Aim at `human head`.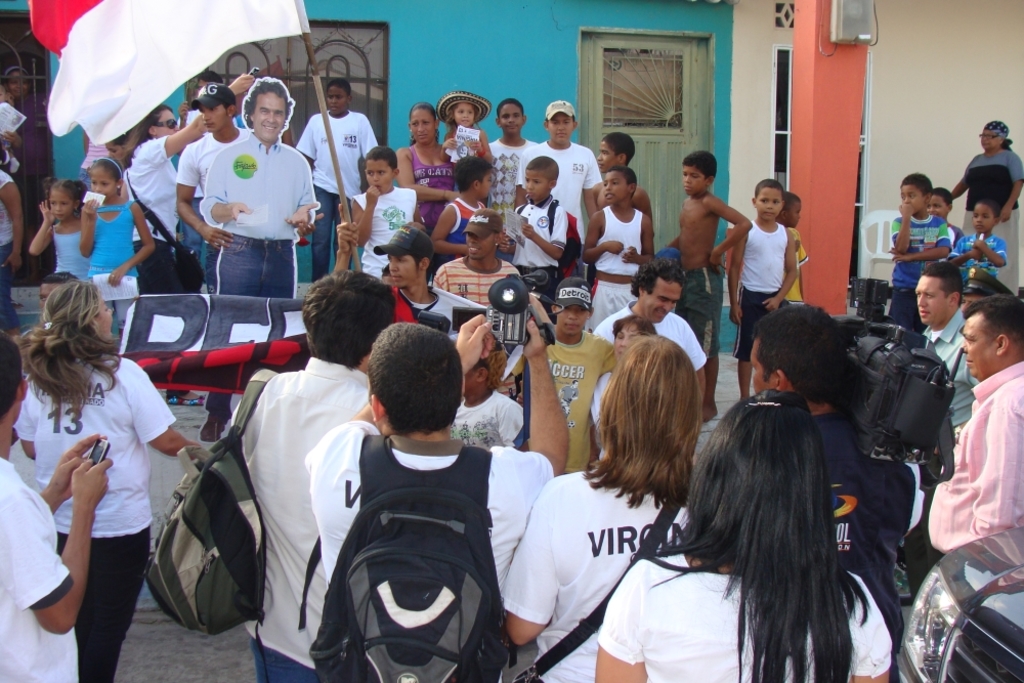
Aimed at 895, 171, 931, 211.
